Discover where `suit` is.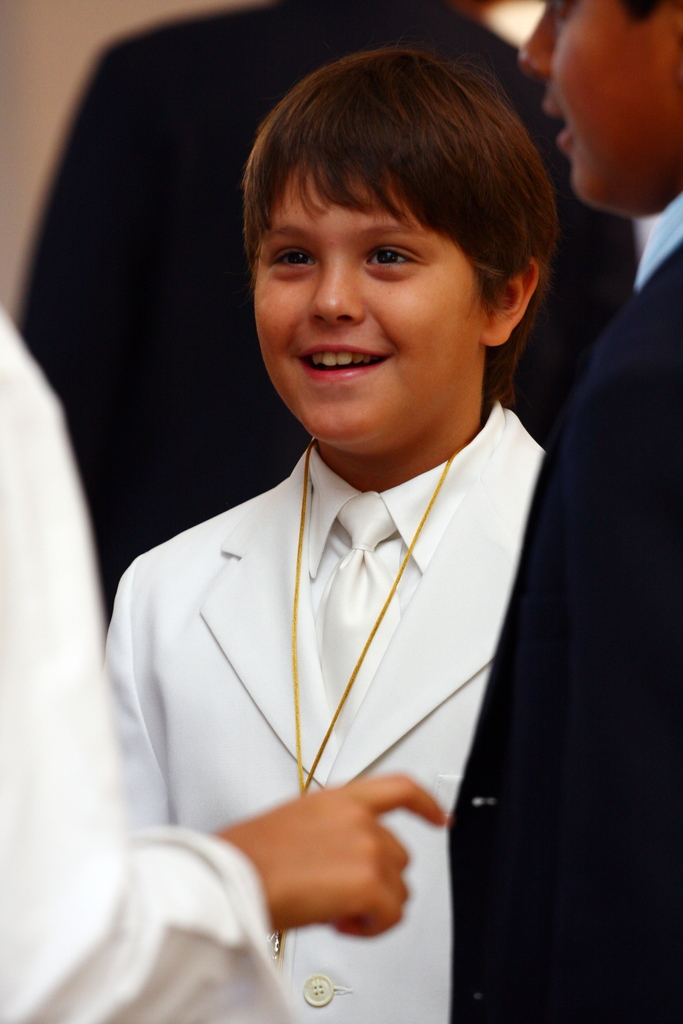
Discovered at pyautogui.locateOnScreen(16, 0, 645, 638).
